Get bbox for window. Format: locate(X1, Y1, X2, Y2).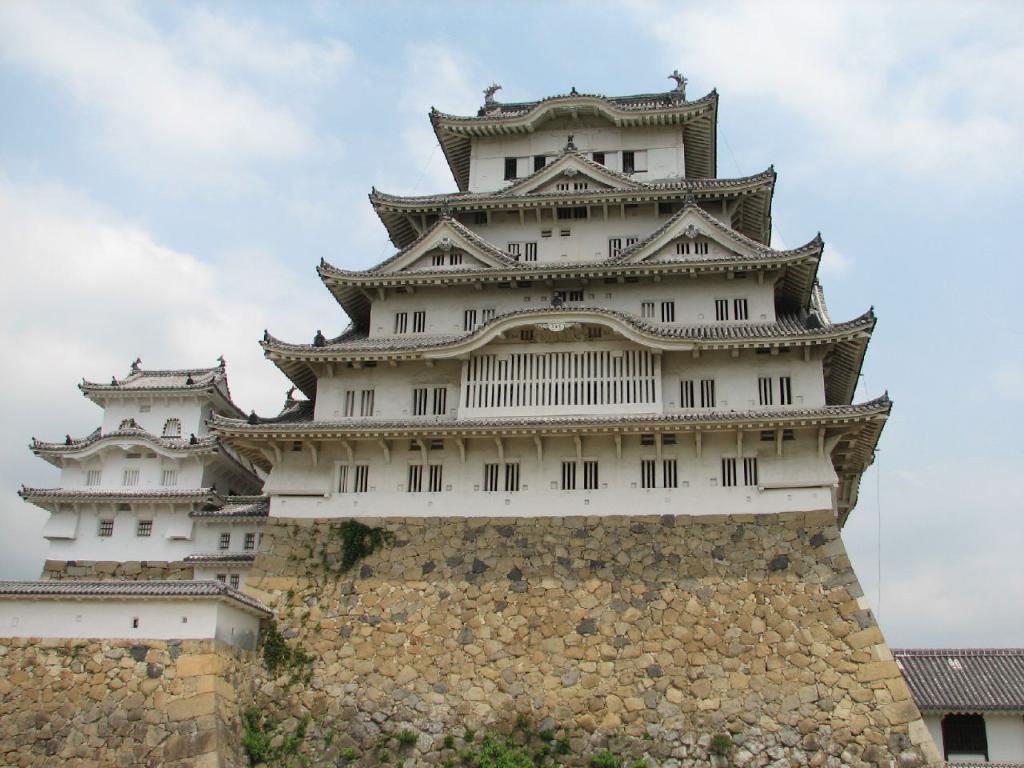
locate(165, 469, 179, 494).
